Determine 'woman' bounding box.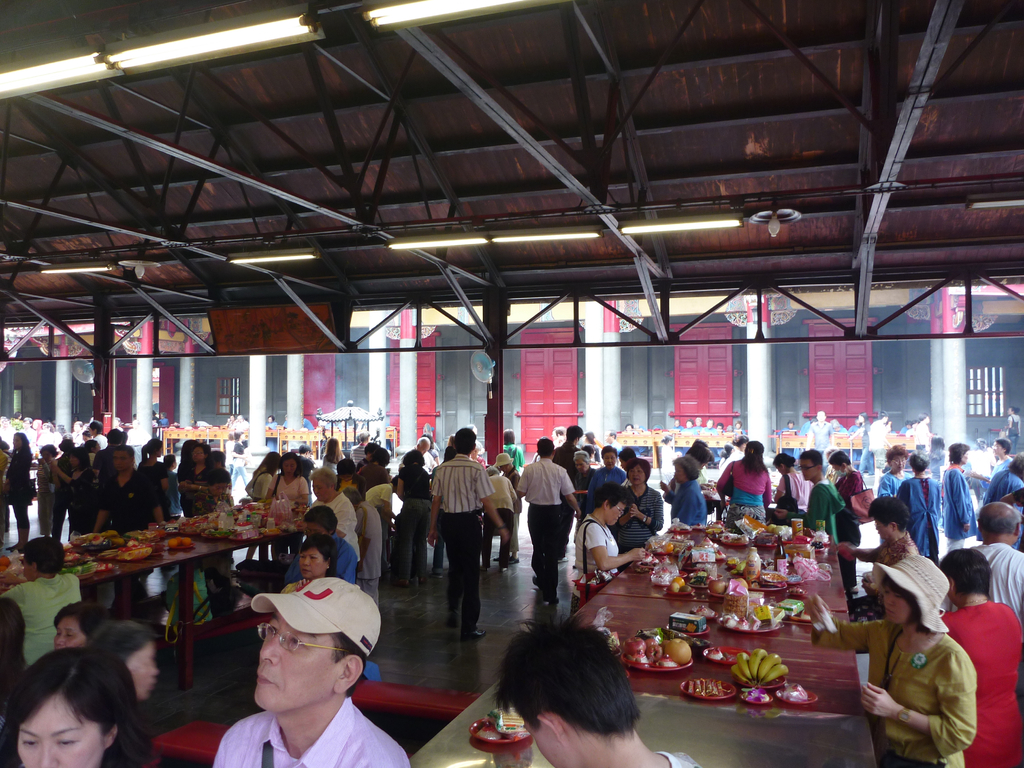
Determined: 52:449:95:543.
